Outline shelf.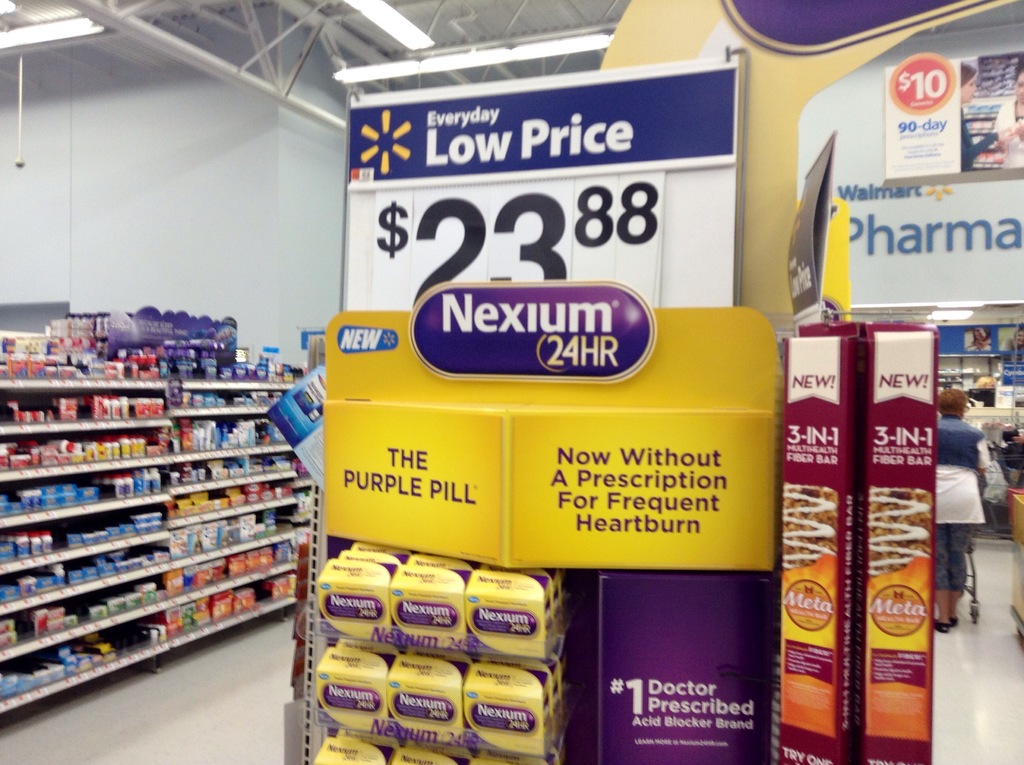
Outline: crop(176, 535, 296, 604).
